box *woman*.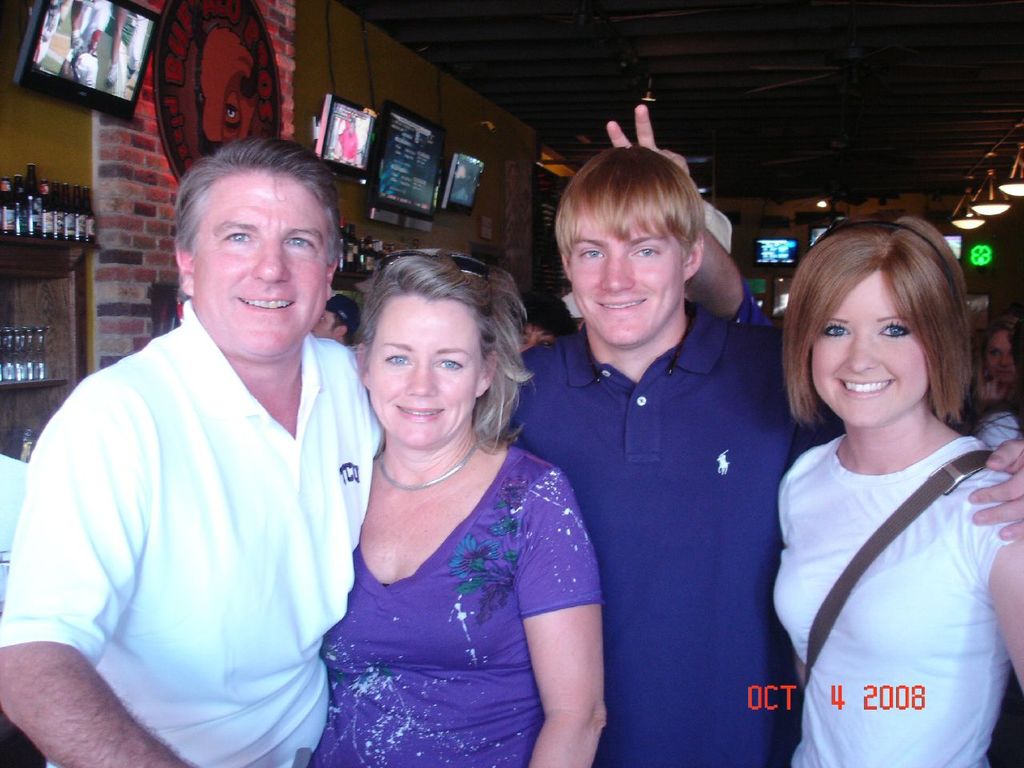
bbox=[299, 242, 602, 767].
